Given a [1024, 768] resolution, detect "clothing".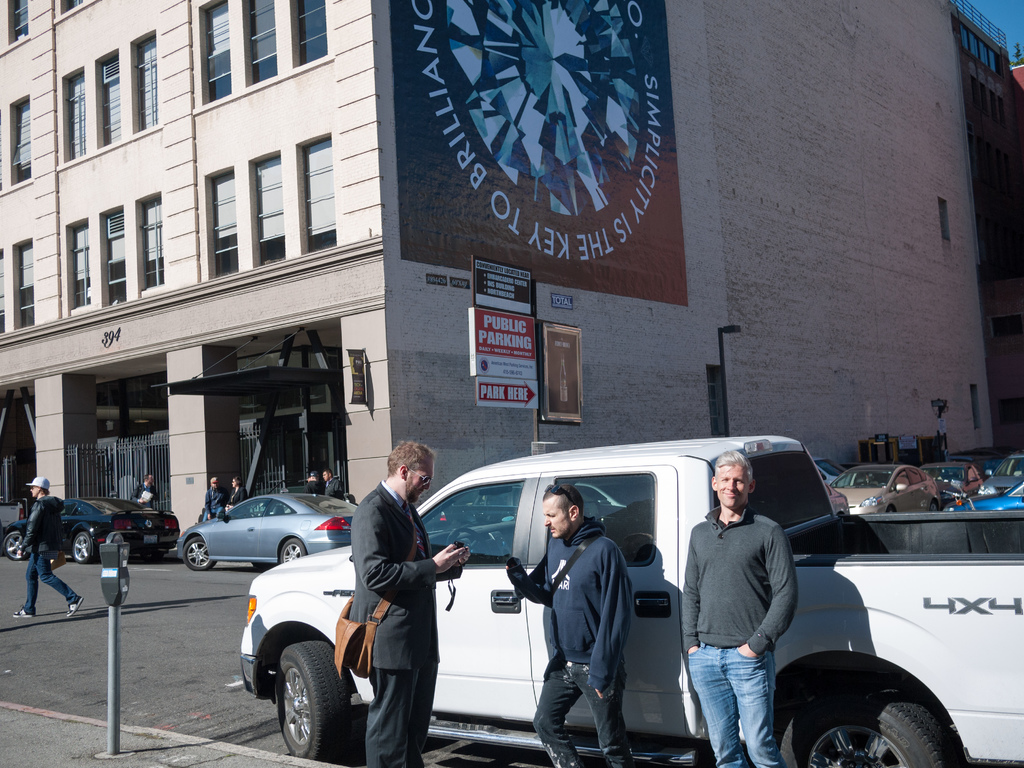
326, 475, 345, 500.
